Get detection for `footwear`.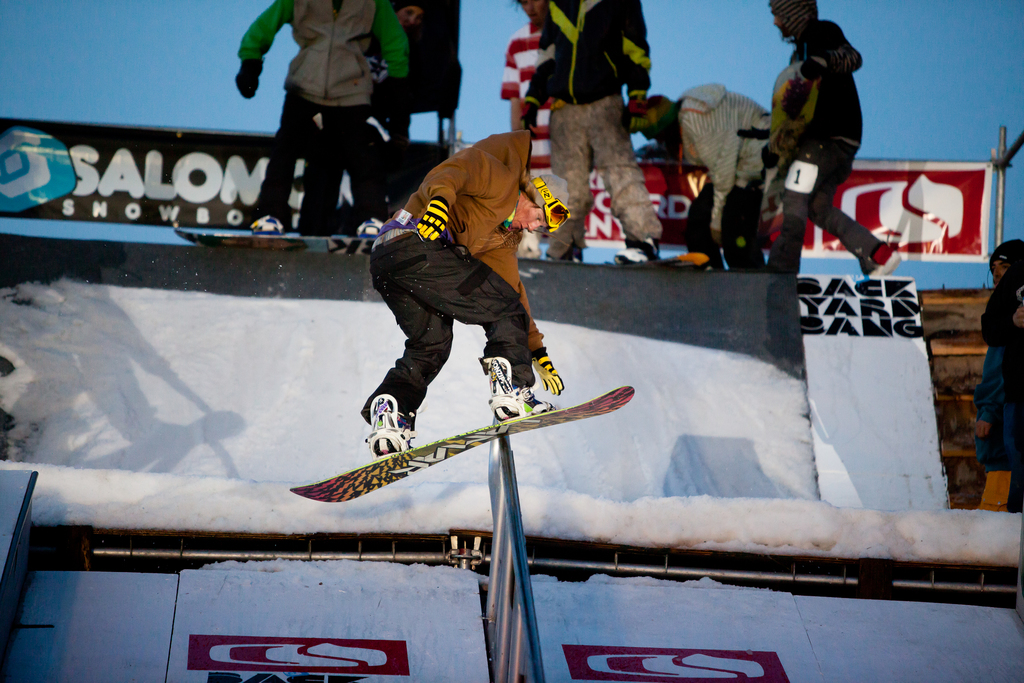
Detection: region(366, 391, 415, 461).
